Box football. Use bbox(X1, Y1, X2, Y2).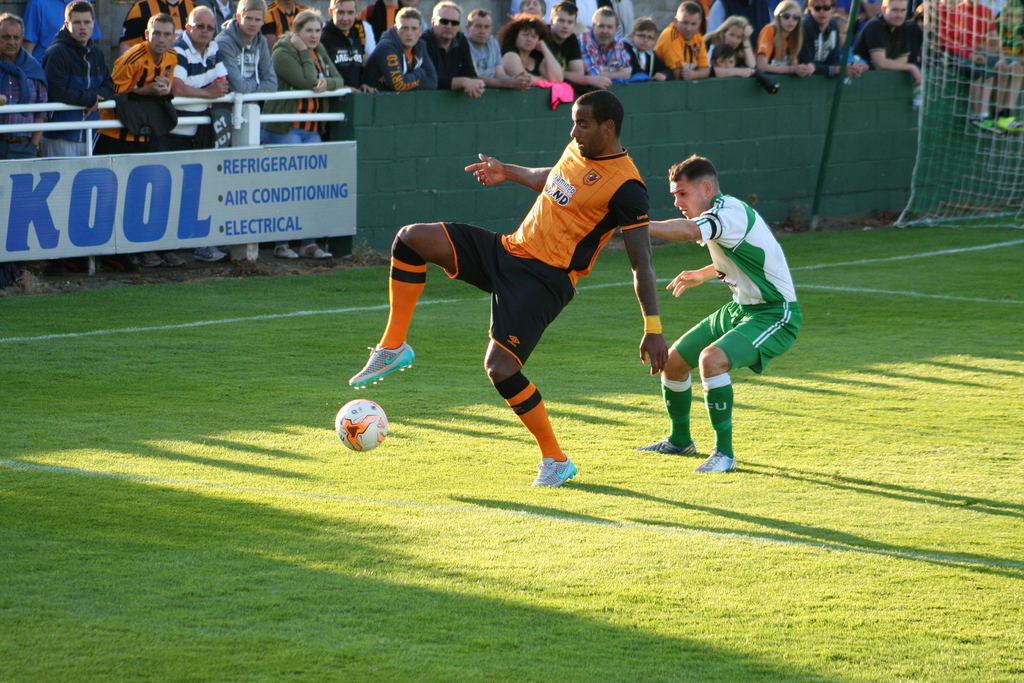
bbox(333, 398, 391, 453).
